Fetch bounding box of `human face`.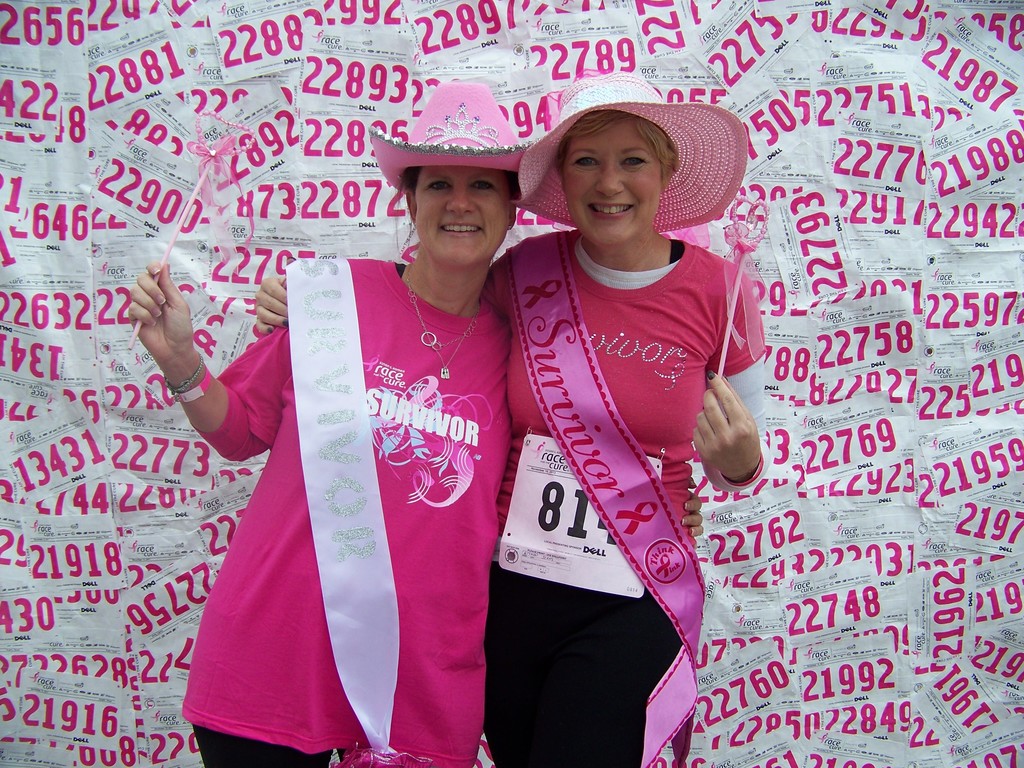
Bbox: x1=567 y1=118 x2=659 y2=246.
